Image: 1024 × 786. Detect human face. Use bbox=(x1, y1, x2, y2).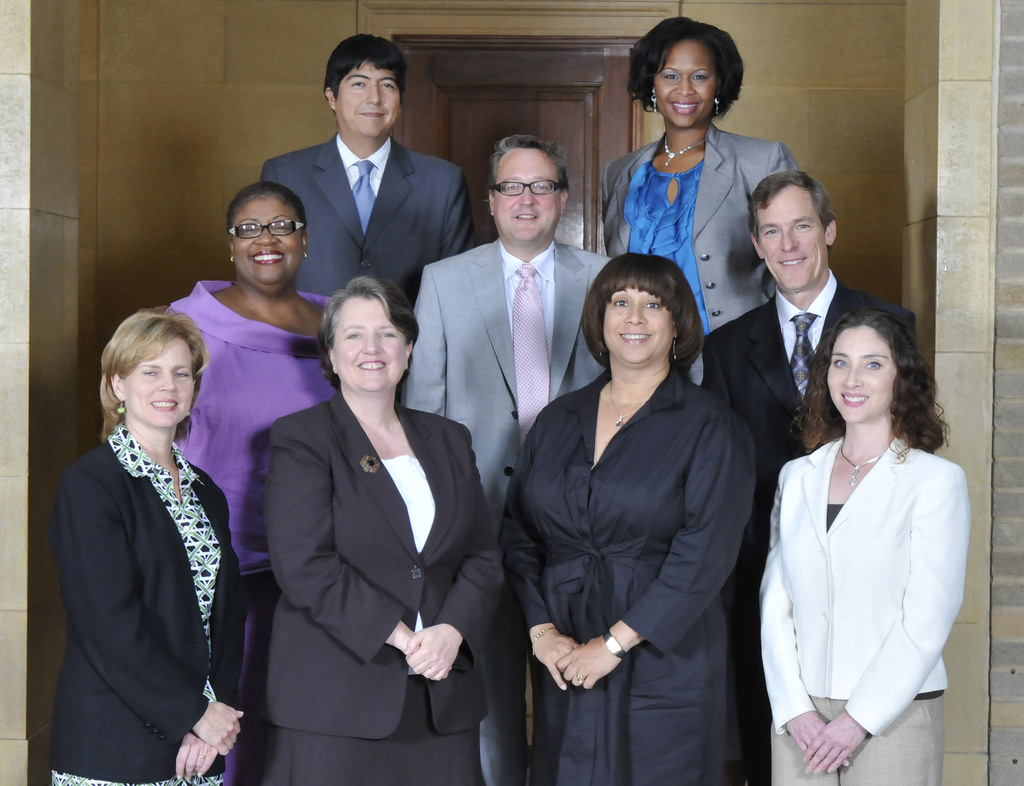
bbox=(339, 61, 400, 136).
